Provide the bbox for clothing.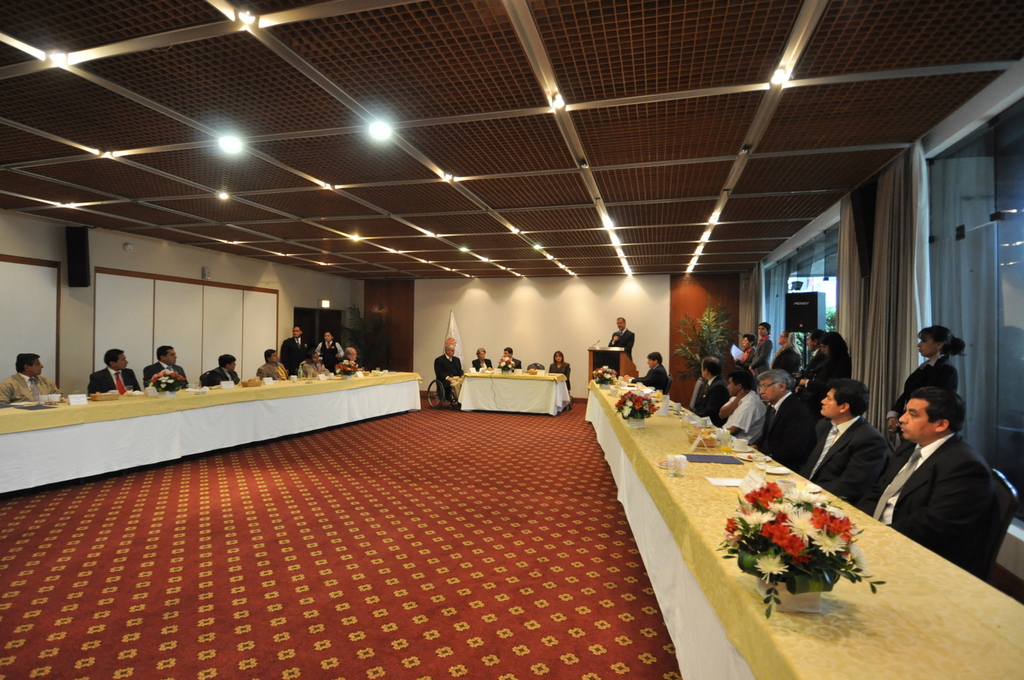
548,361,569,388.
